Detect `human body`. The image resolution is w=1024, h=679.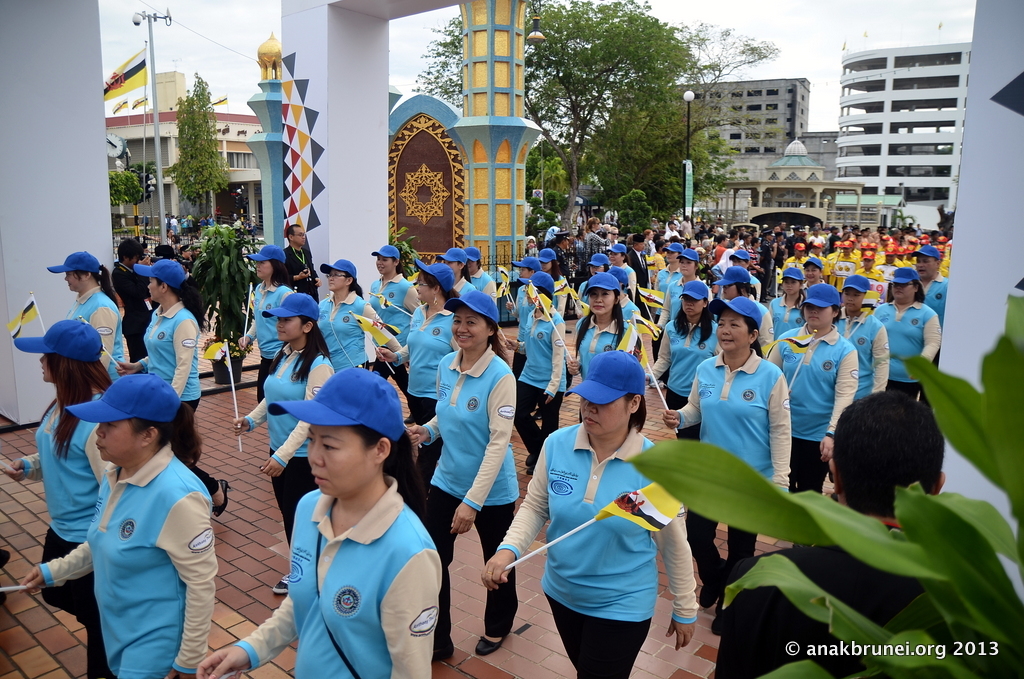
<bbox>767, 322, 855, 496</bbox>.
